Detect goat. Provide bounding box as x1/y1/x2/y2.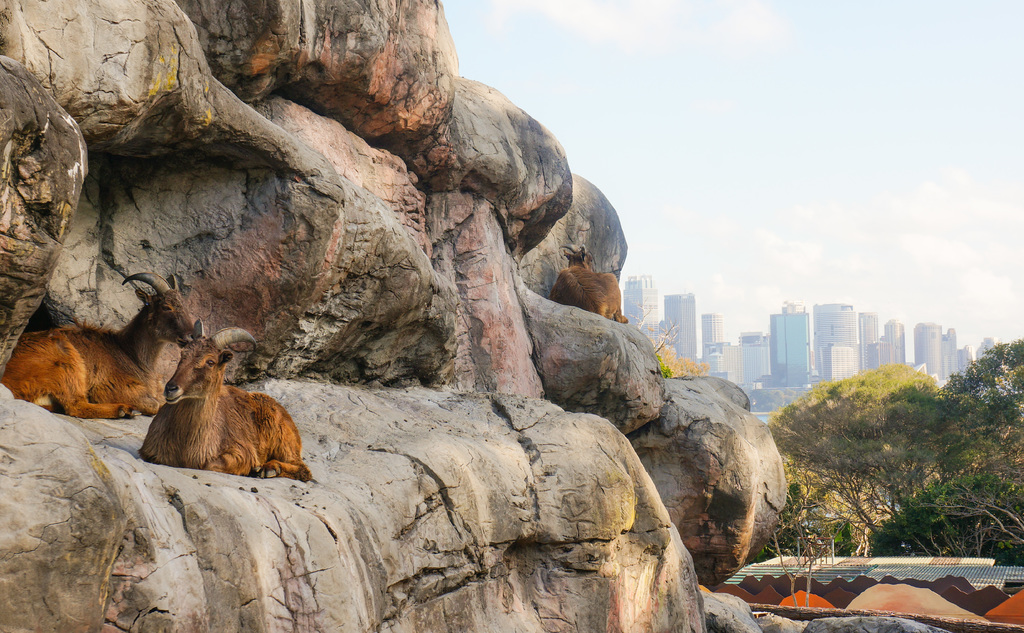
136/316/314/484.
